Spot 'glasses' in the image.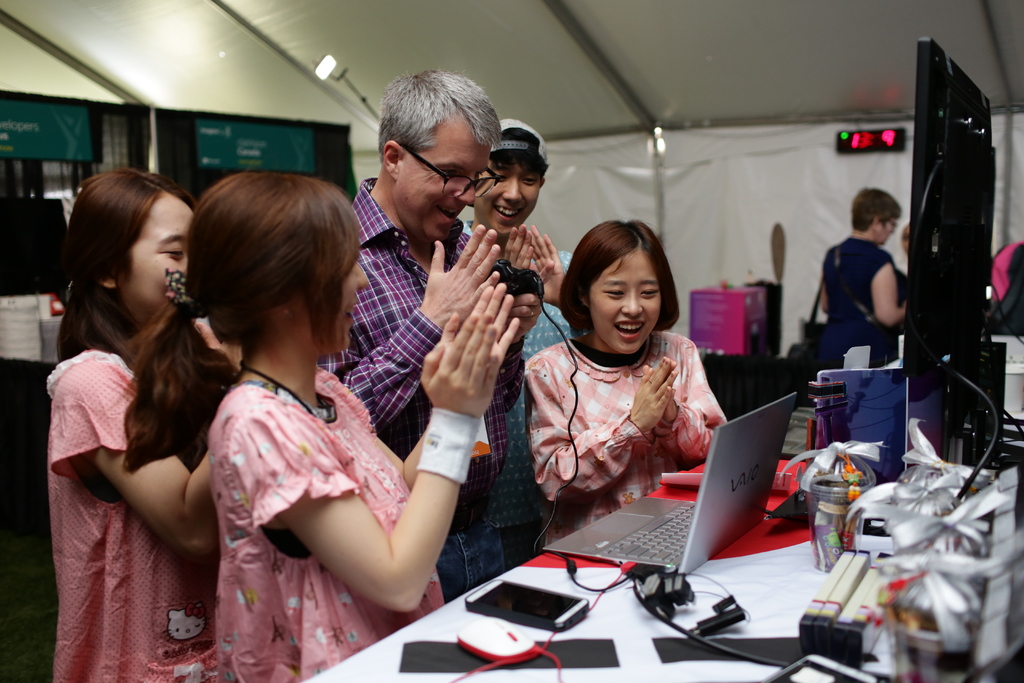
'glasses' found at {"x1": 394, "y1": 132, "x2": 501, "y2": 201}.
